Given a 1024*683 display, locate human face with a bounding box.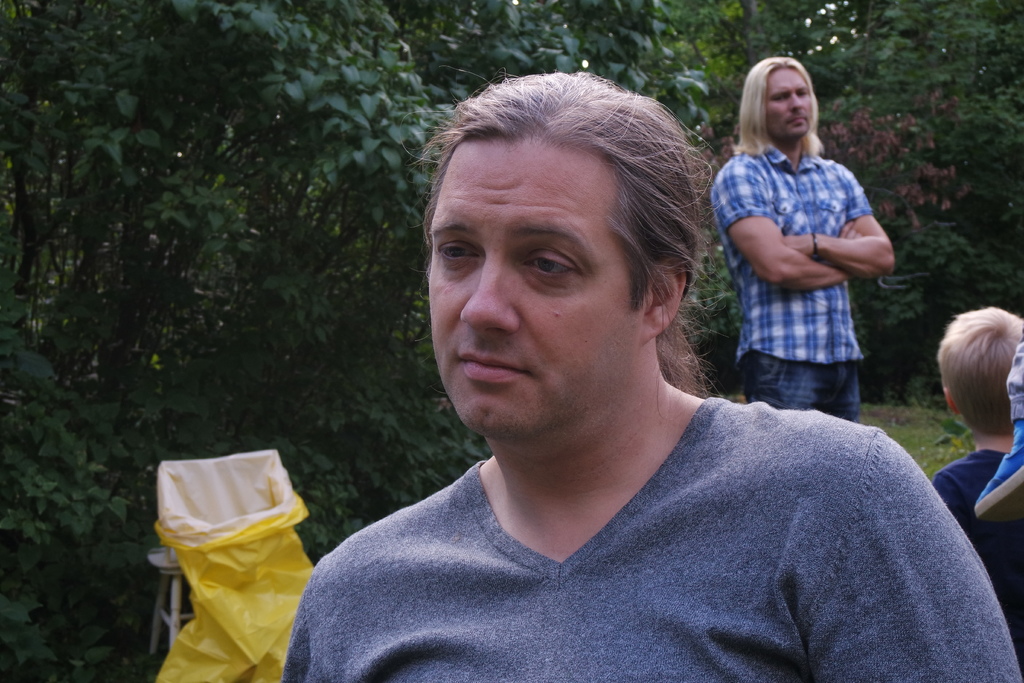
Located: left=762, top=68, right=815, bottom=140.
